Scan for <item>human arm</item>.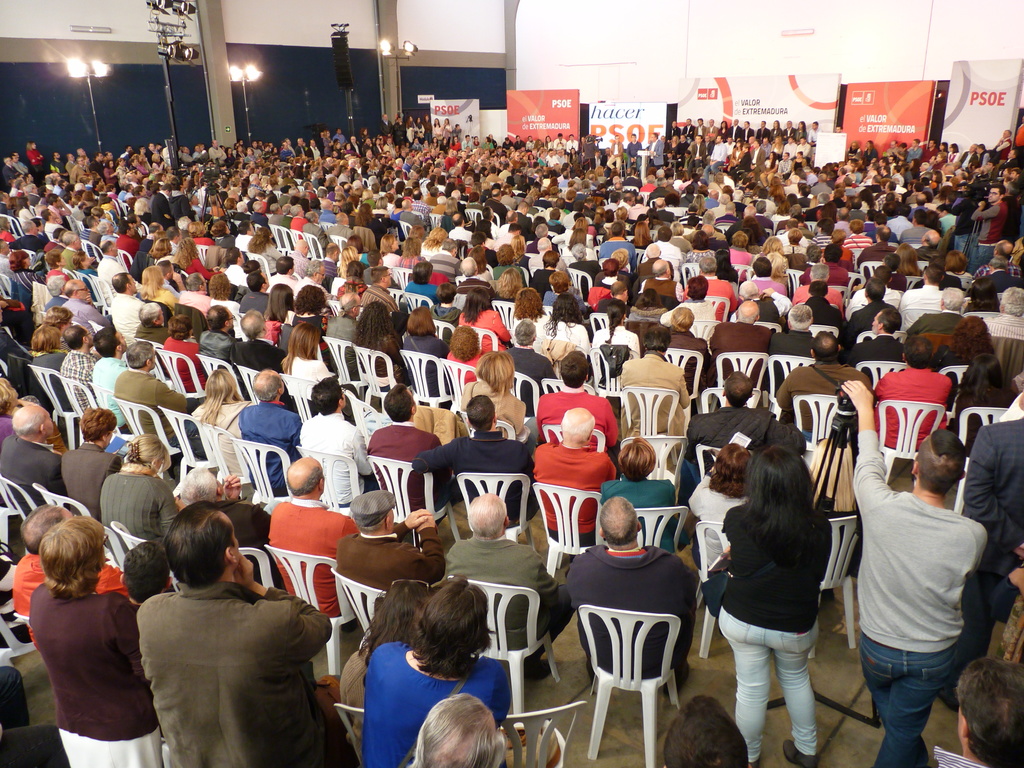
Scan result: <region>229, 471, 246, 506</region>.
